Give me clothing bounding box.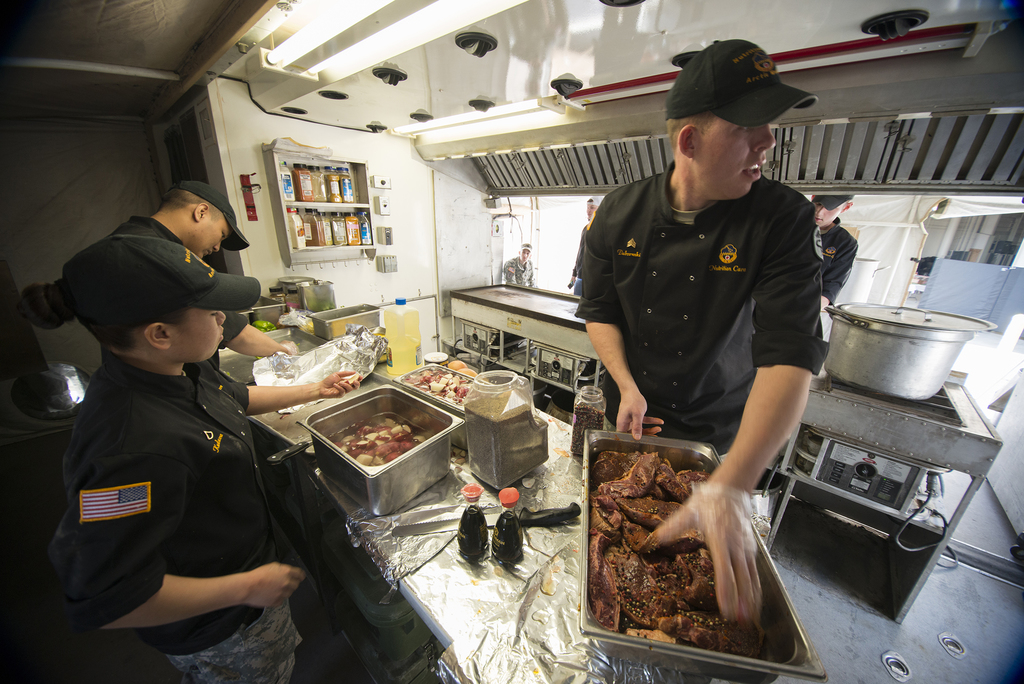
<region>47, 355, 284, 683</region>.
